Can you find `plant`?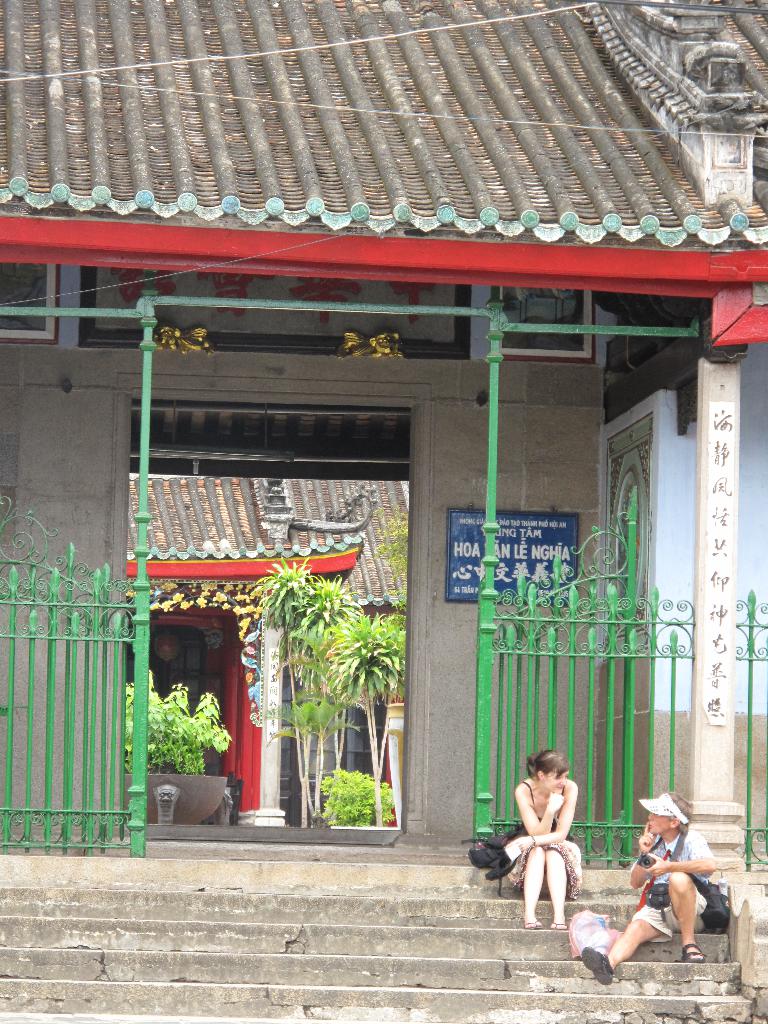
Yes, bounding box: {"x1": 258, "y1": 550, "x2": 324, "y2": 797}.
